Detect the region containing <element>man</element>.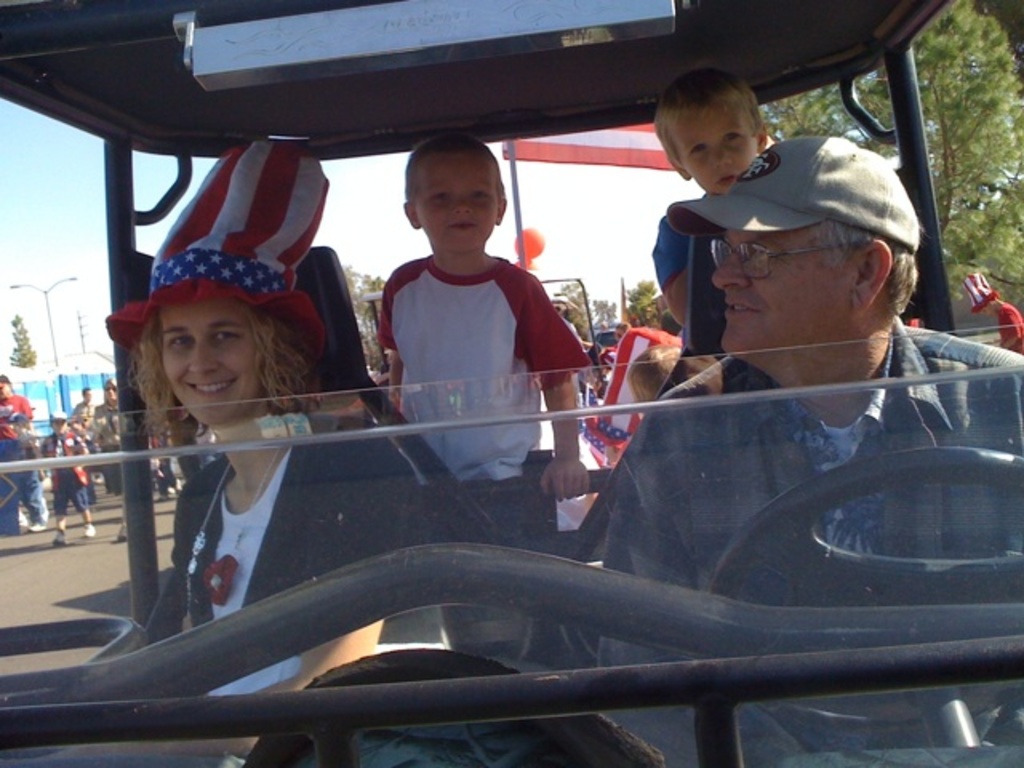
93:378:130:494.
